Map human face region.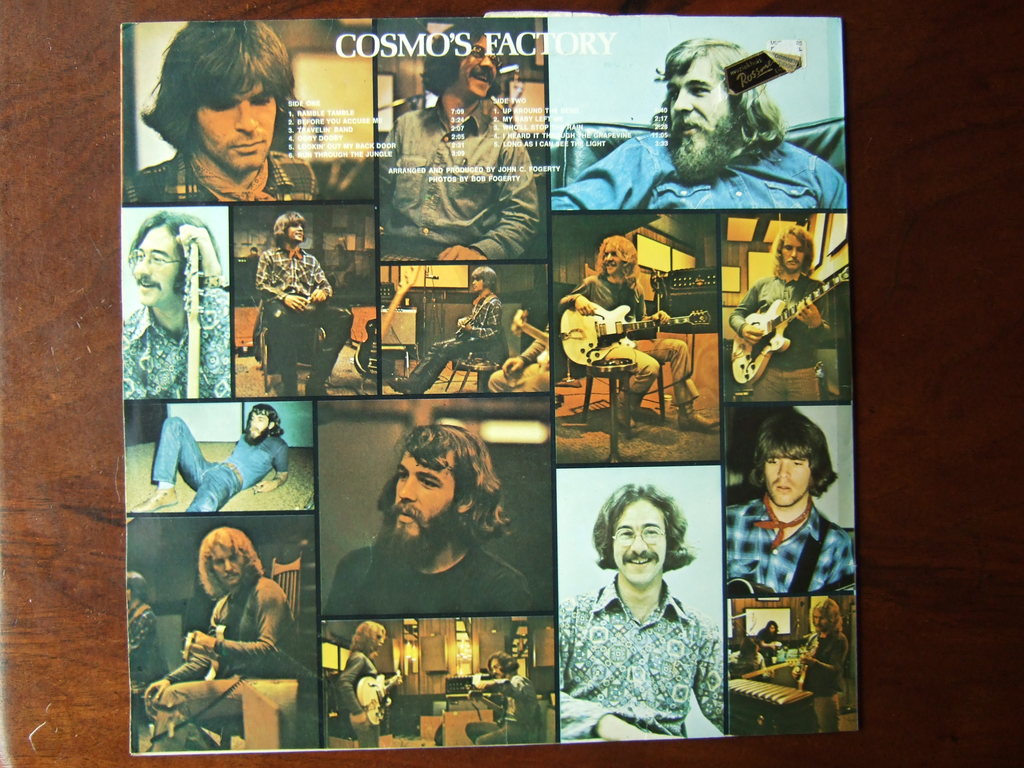
Mapped to 767 450 813 504.
